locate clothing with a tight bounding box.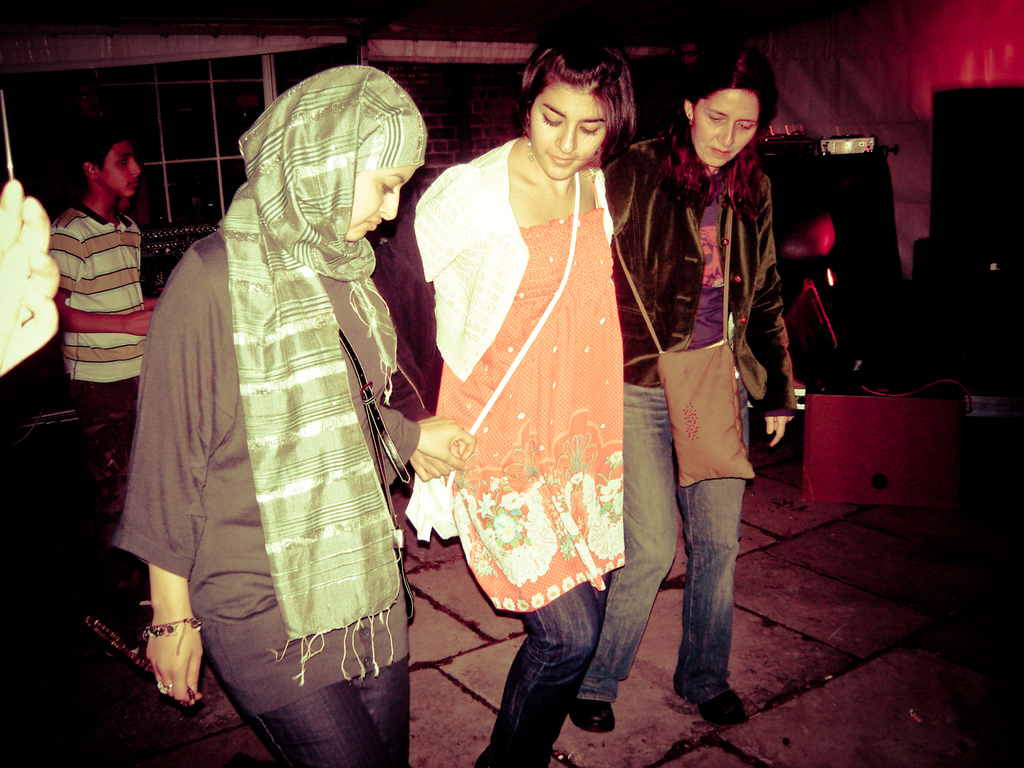
bbox=[410, 135, 629, 767].
